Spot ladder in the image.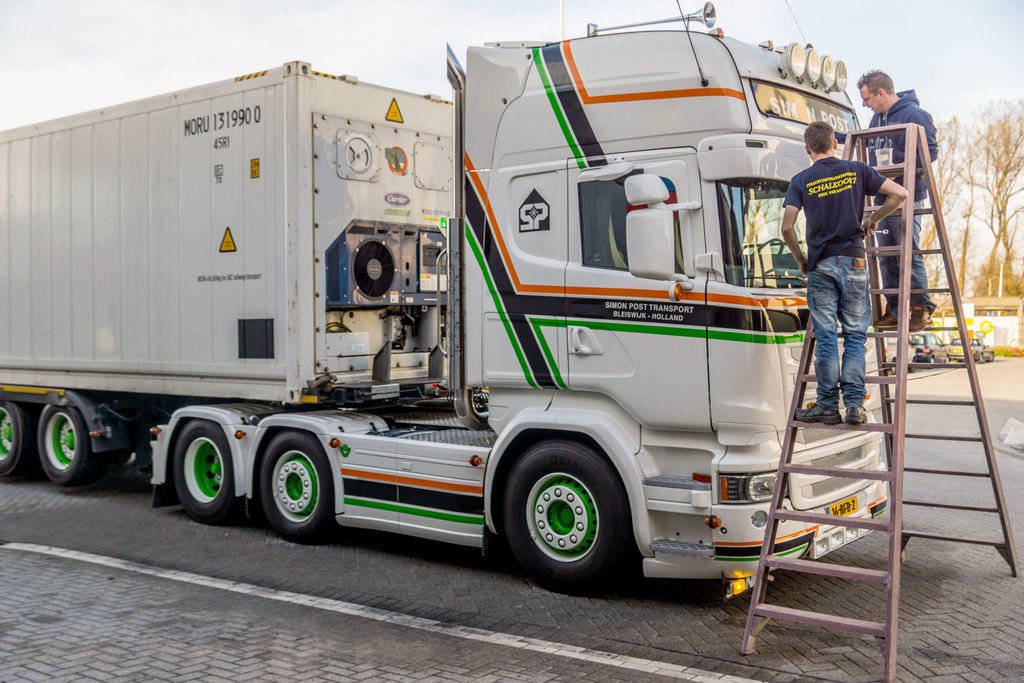
ladder found at rect(737, 123, 1020, 682).
